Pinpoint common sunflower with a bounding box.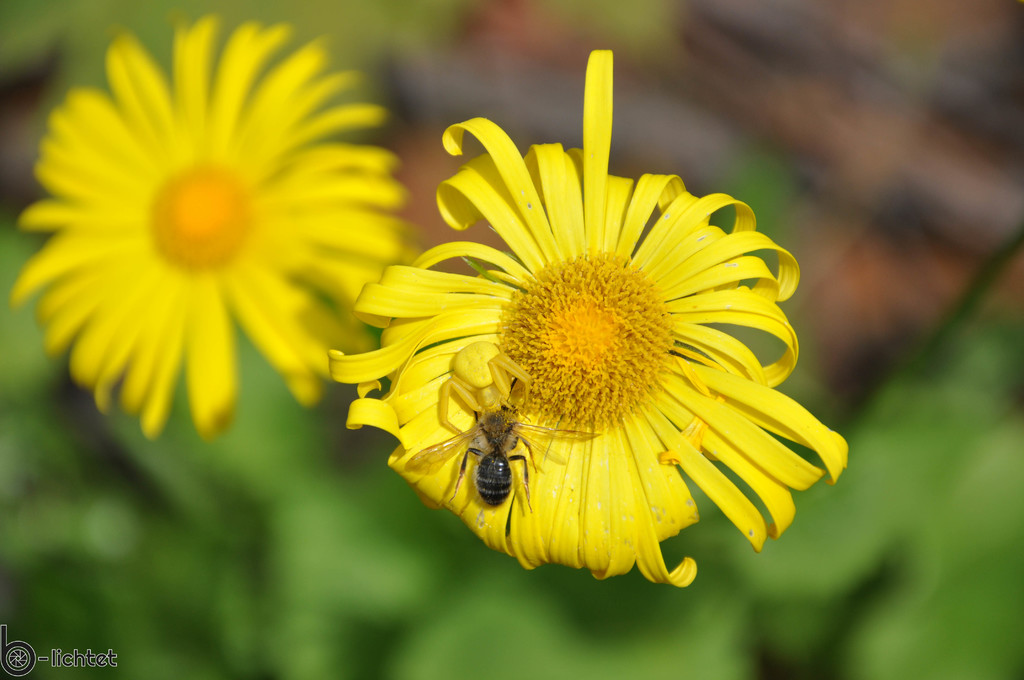
detection(324, 56, 842, 581).
